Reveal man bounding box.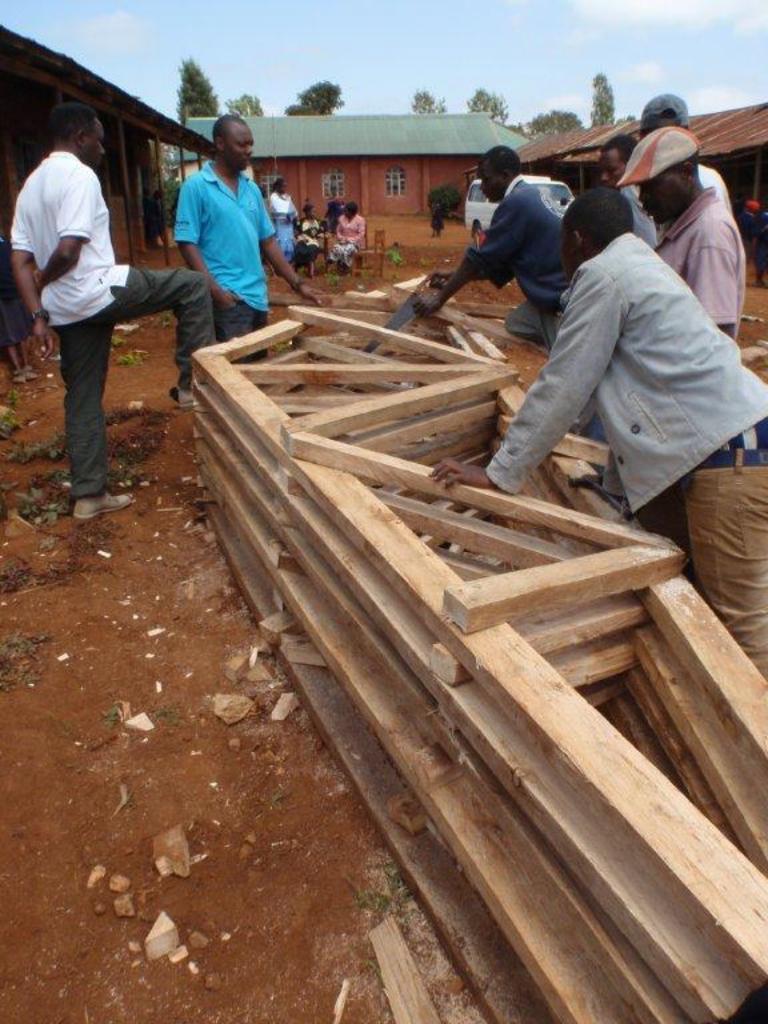
Revealed: (left=175, top=115, right=324, bottom=360).
